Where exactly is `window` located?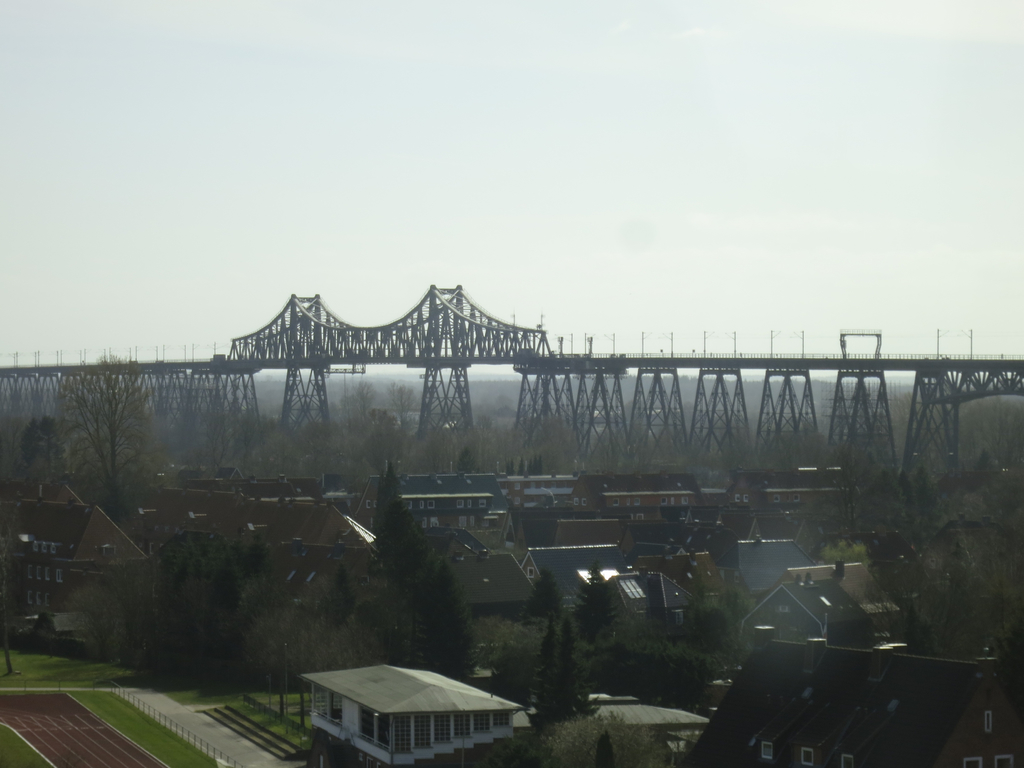
Its bounding box is 764,742,774,763.
